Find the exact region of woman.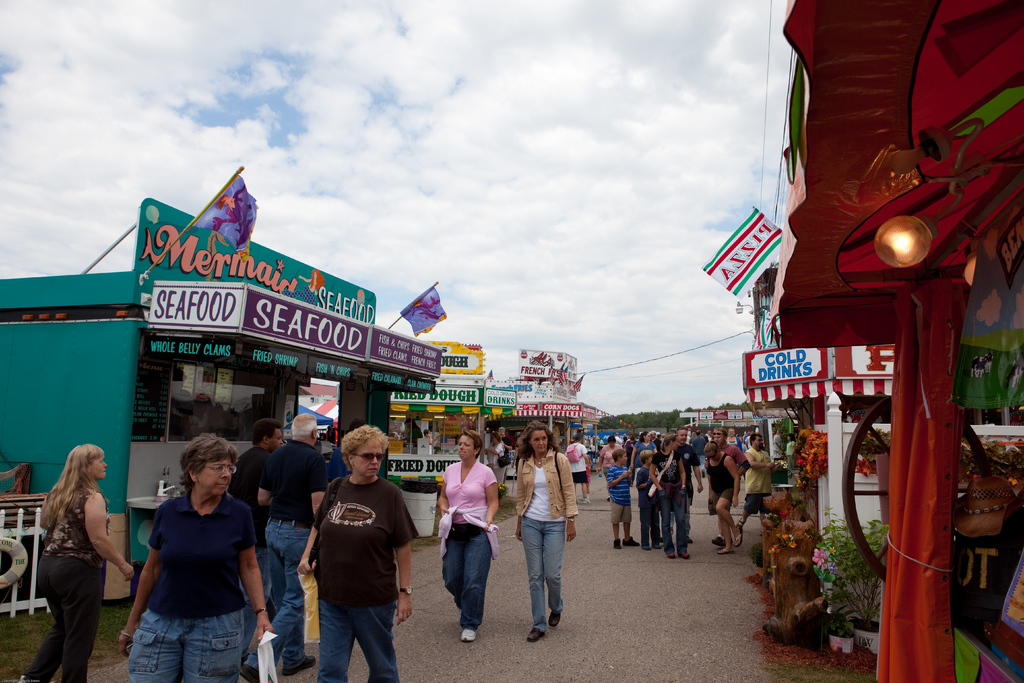
Exact region: x1=649, y1=431, x2=694, y2=561.
